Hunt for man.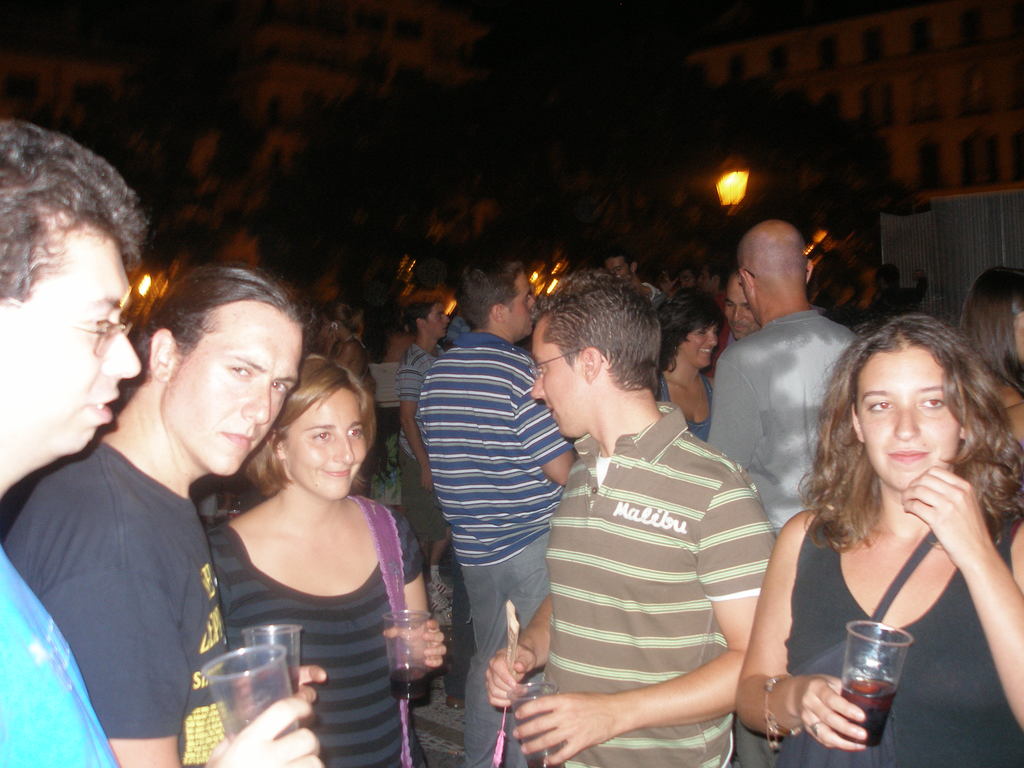
Hunted down at <region>417, 268, 573, 767</region>.
